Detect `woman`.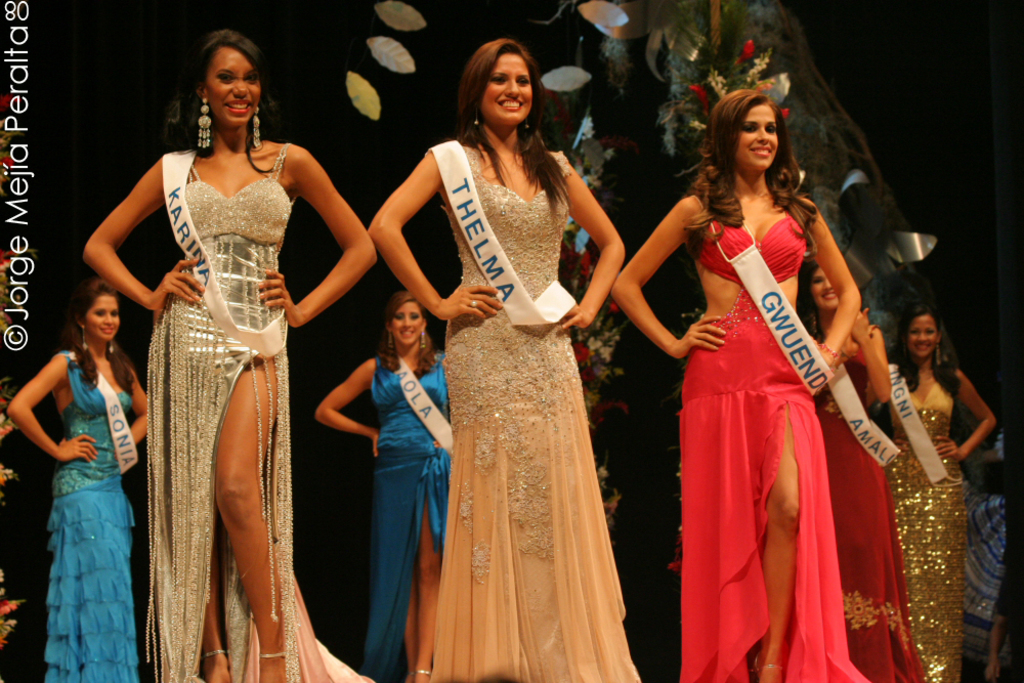
Detected at (81, 30, 374, 682).
